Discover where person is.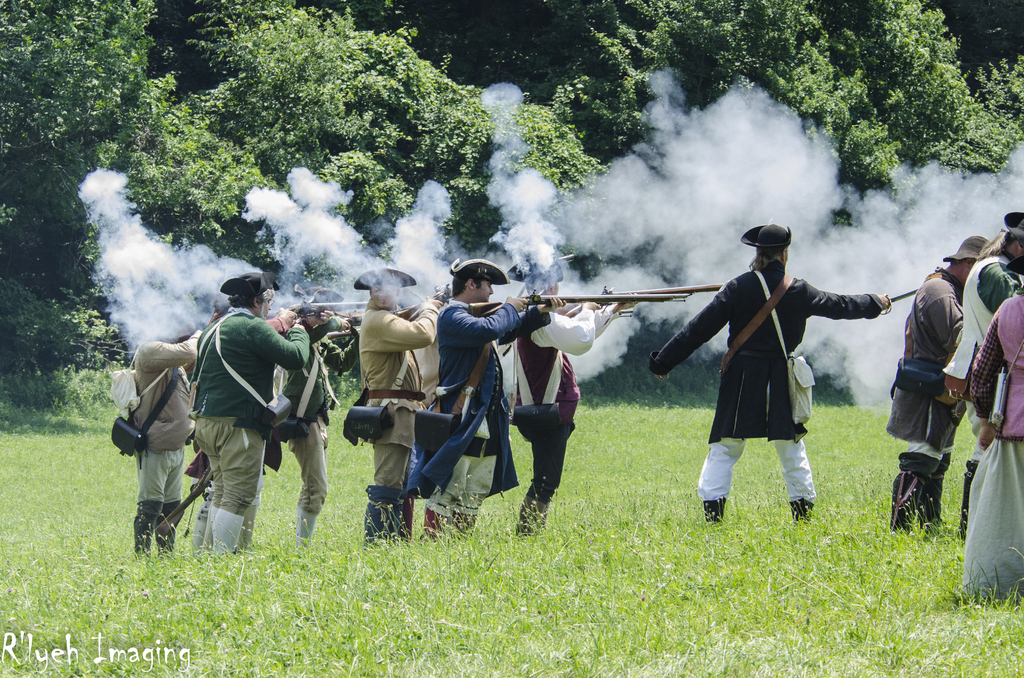
Discovered at locate(247, 288, 366, 569).
